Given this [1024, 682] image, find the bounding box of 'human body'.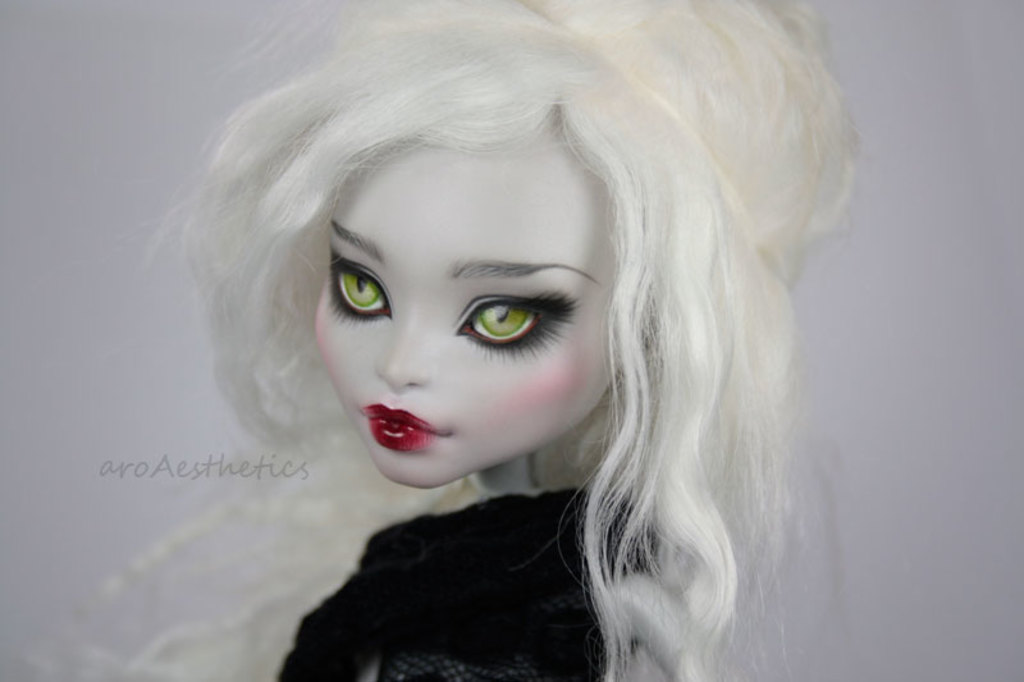
l=179, t=19, r=902, b=655.
